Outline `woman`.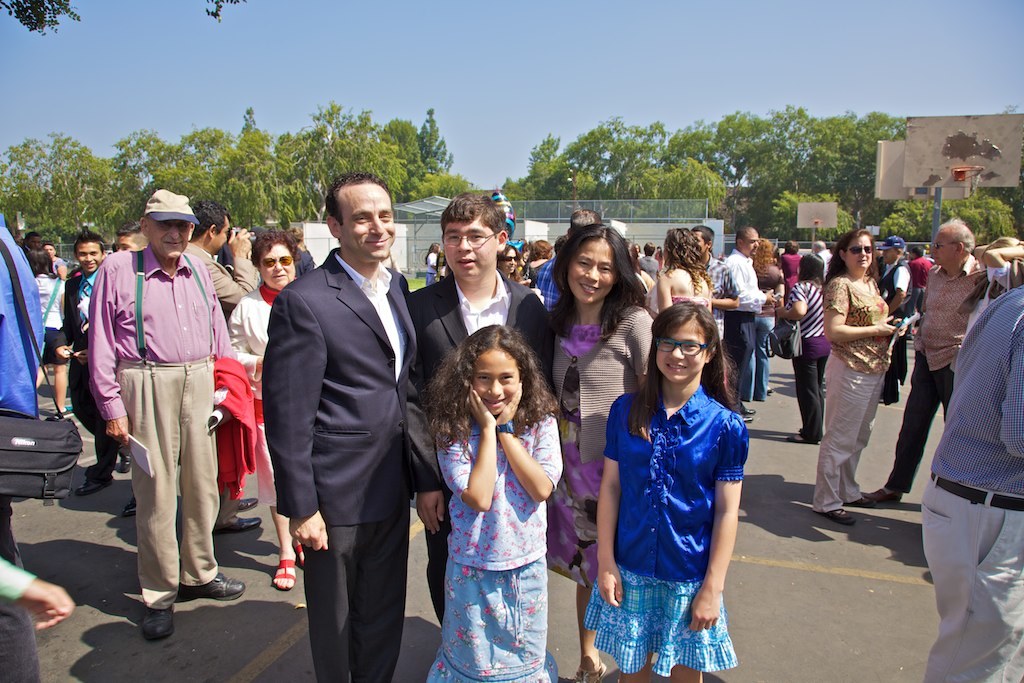
Outline: 27, 247, 79, 415.
